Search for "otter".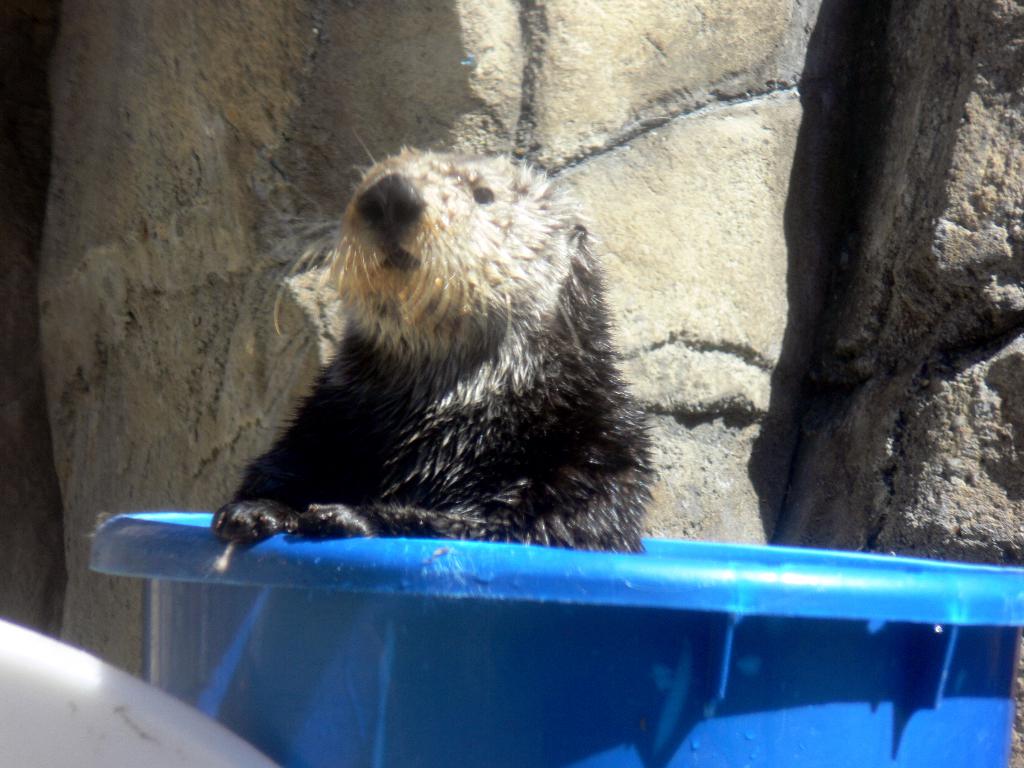
Found at (x1=212, y1=130, x2=653, y2=554).
